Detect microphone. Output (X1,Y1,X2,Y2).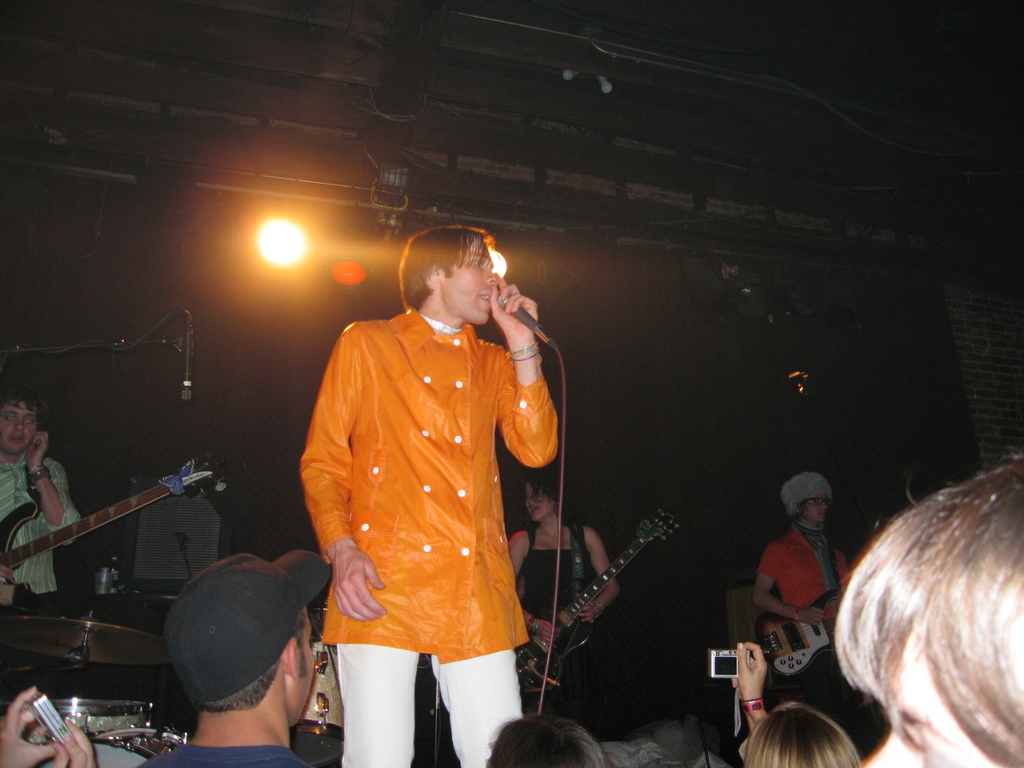
(177,314,206,406).
